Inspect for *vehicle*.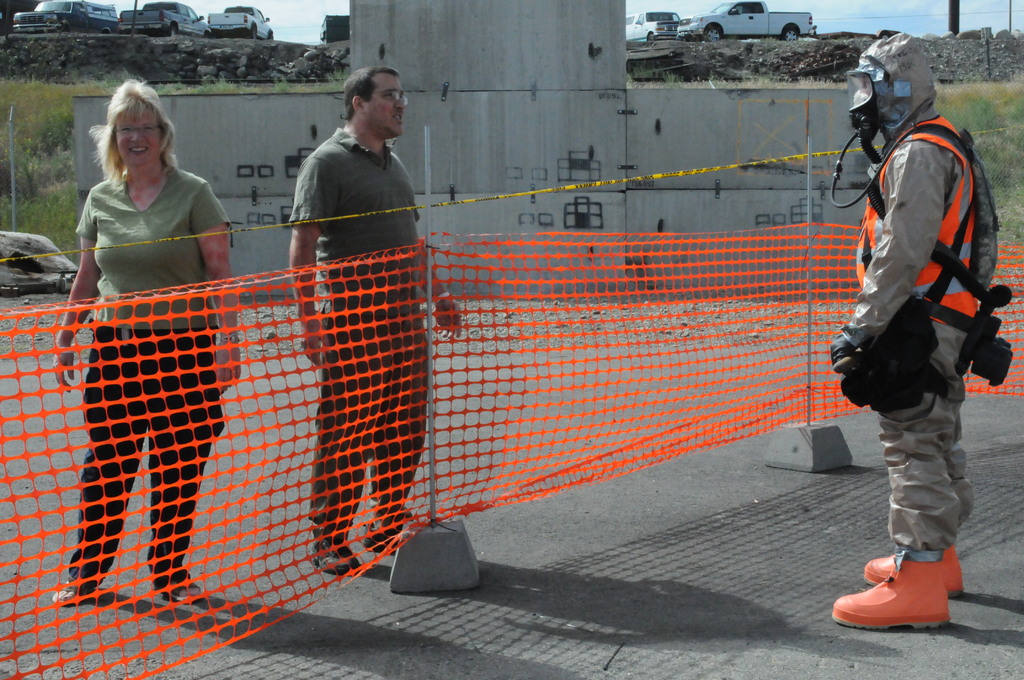
Inspection: 202:1:277:41.
